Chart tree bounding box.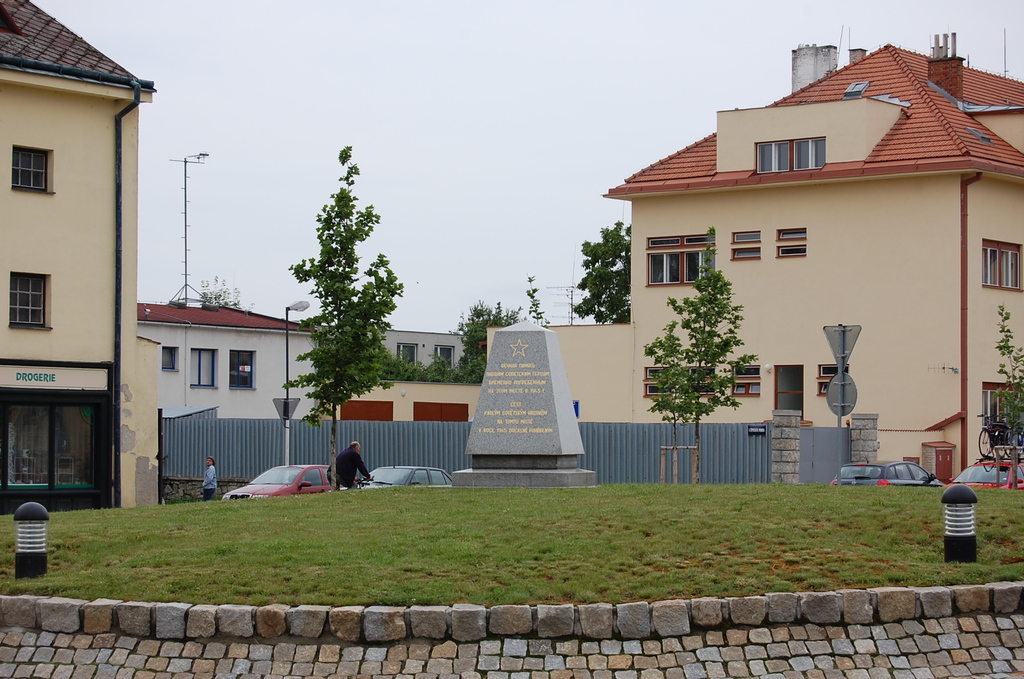
Charted: 286/125/401/454.
